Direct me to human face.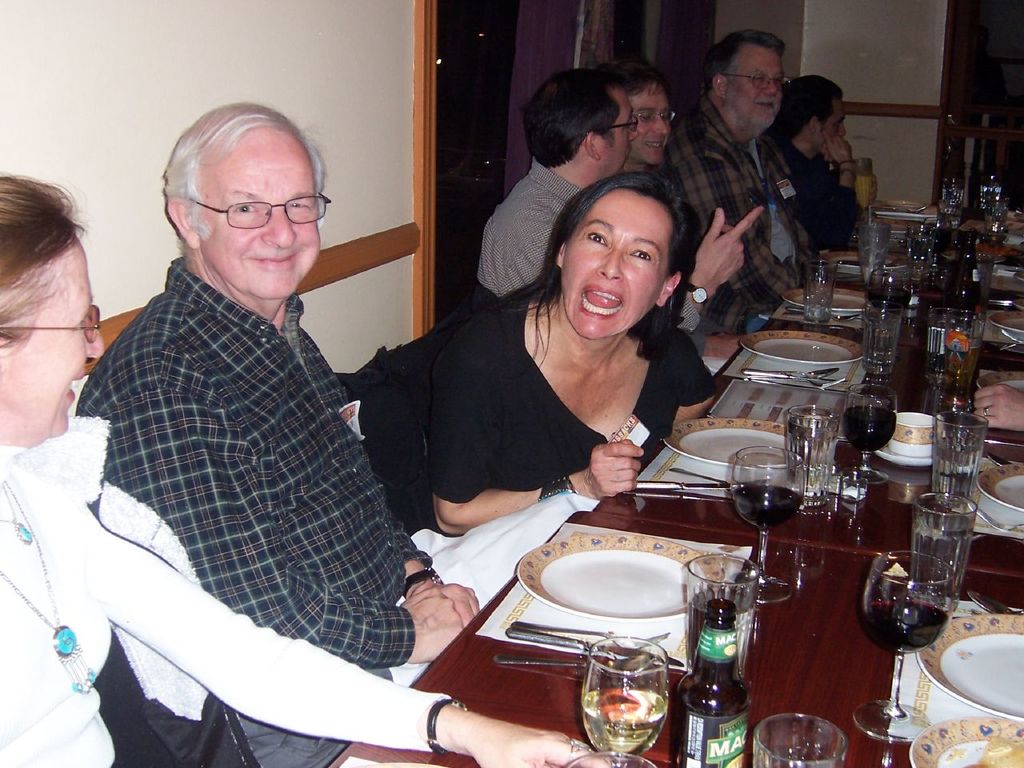
Direction: (left=0, top=234, right=102, bottom=437).
